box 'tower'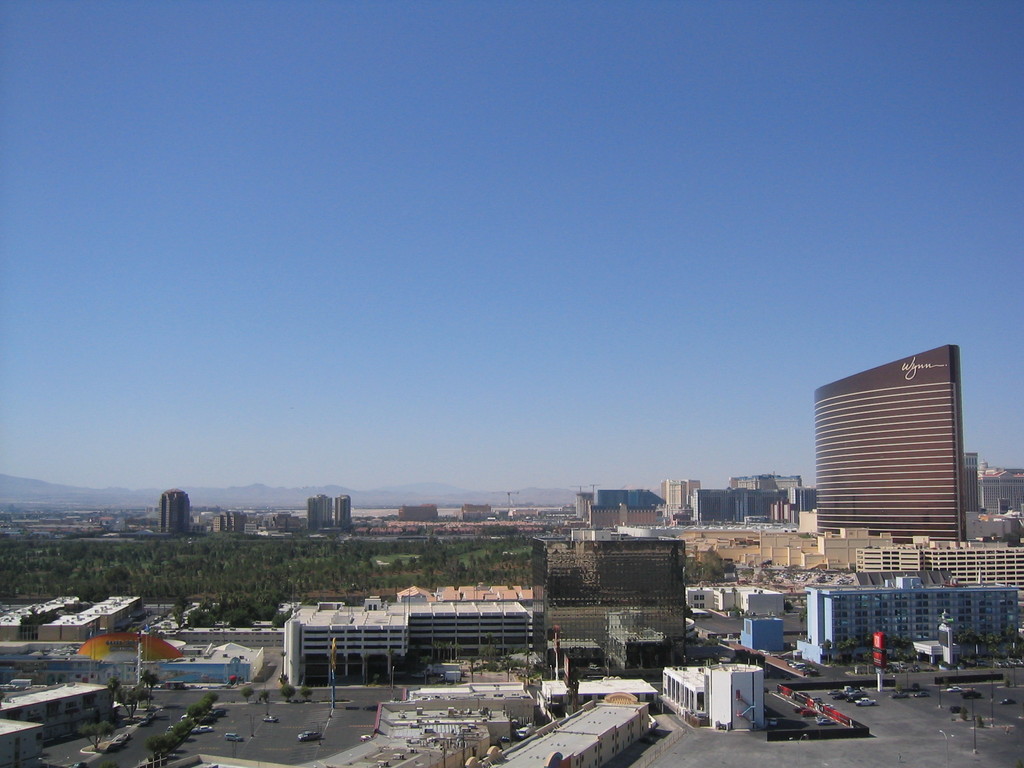
575 477 598 518
